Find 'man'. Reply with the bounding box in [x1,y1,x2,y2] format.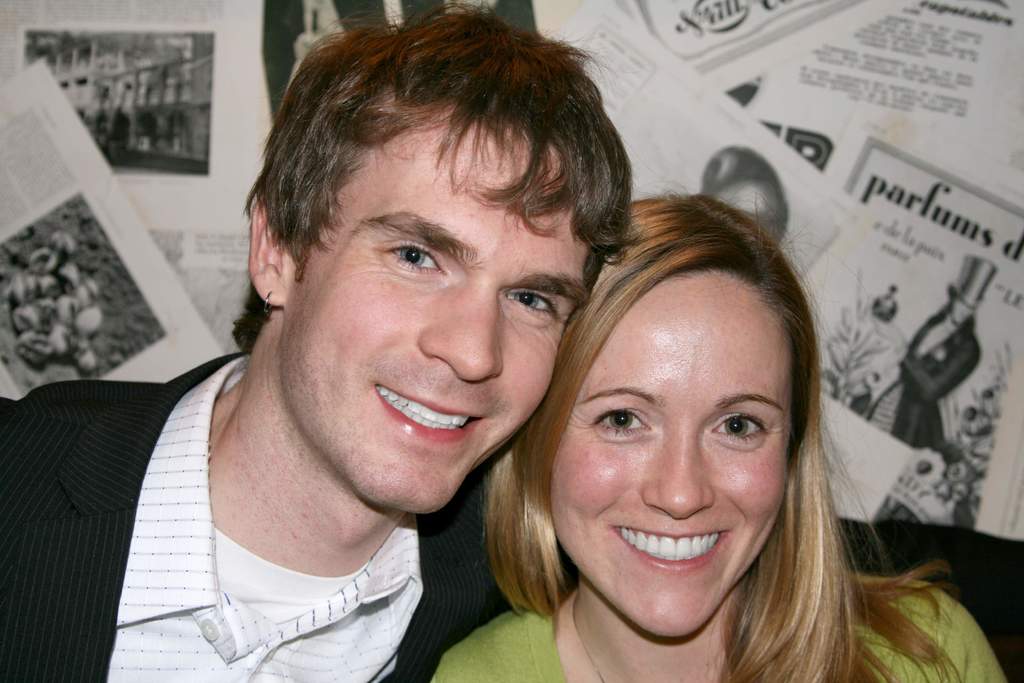
[0,0,1023,682].
